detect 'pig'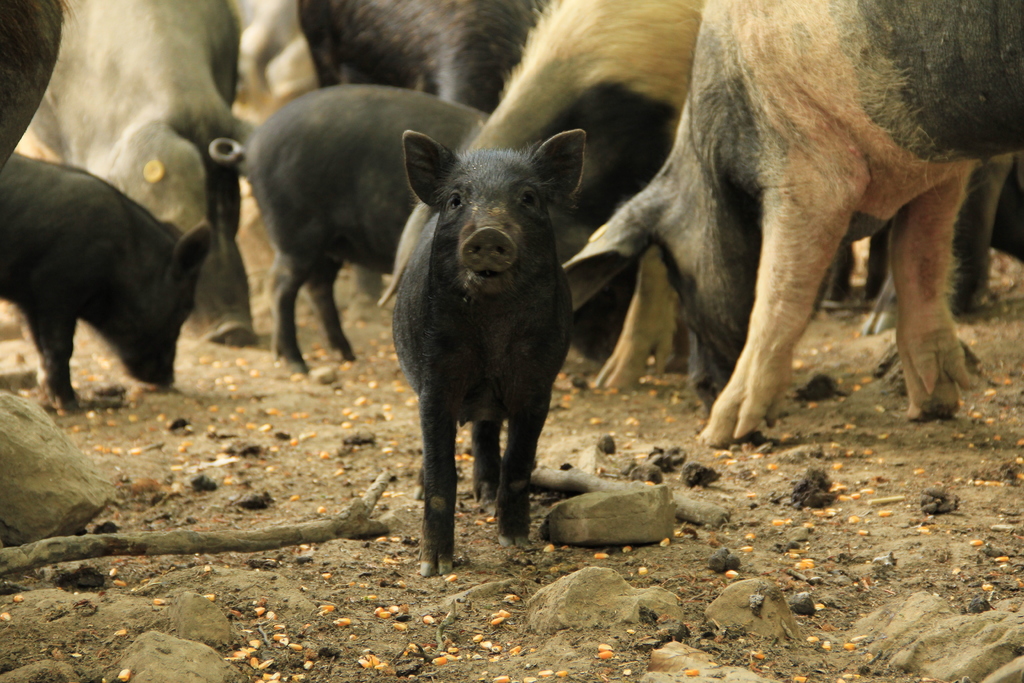
<box>391,128,588,576</box>
